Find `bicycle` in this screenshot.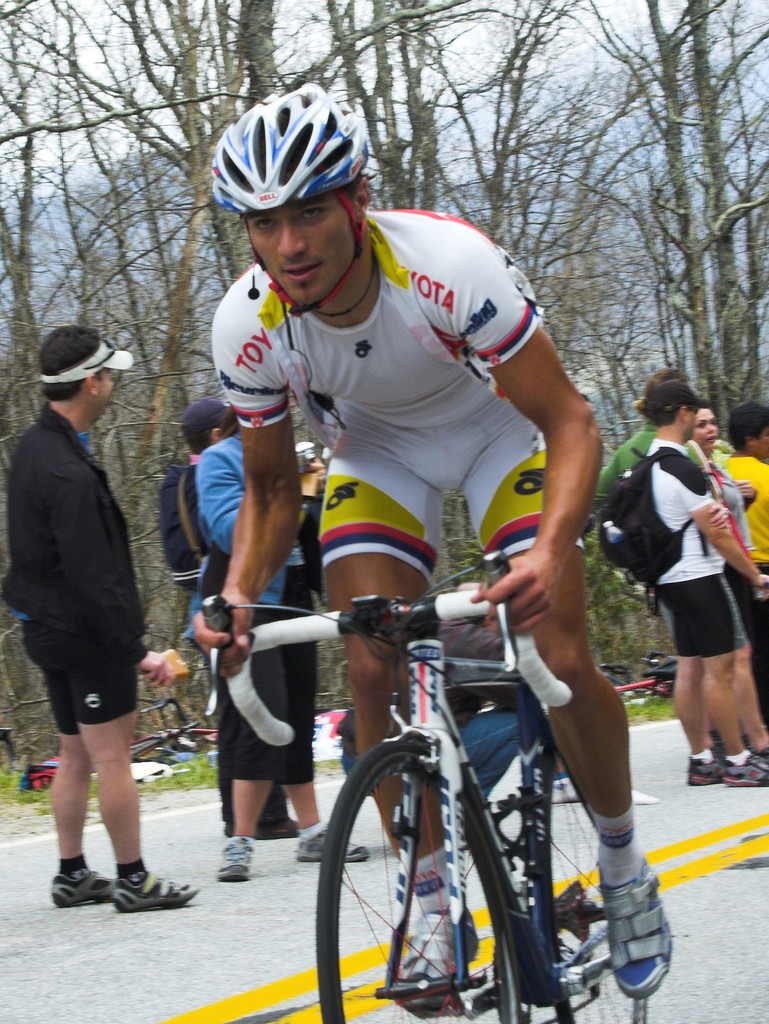
The bounding box for `bicycle` is 608:659:680:700.
